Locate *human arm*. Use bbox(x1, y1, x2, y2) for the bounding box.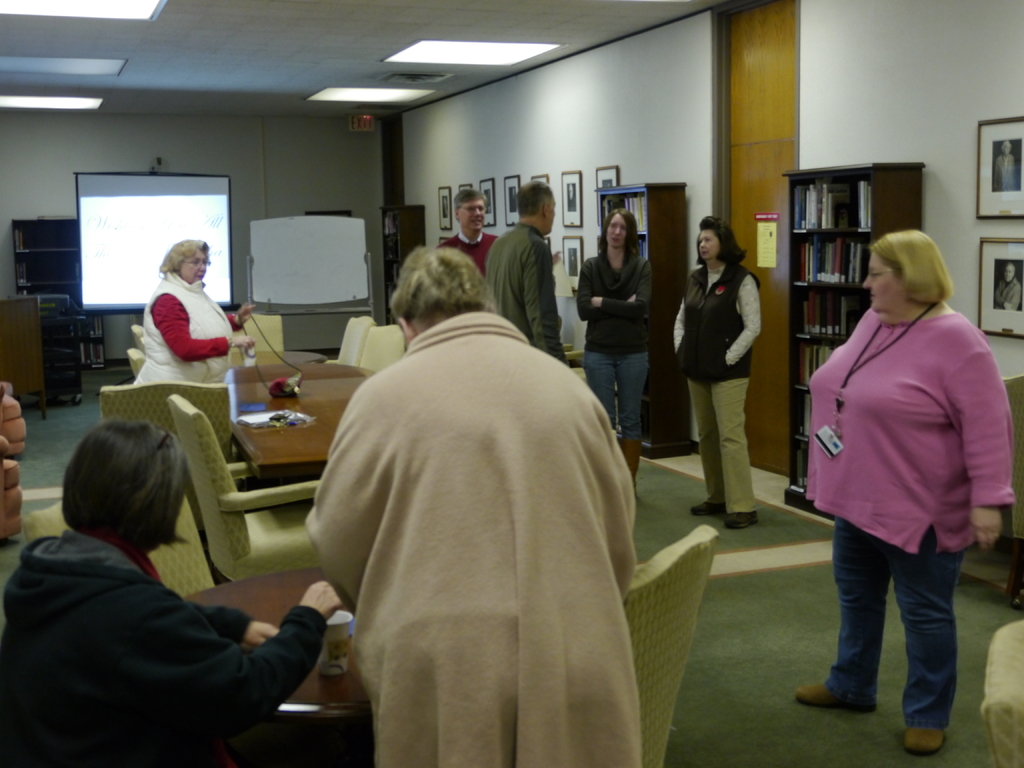
bbox(228, 307, 259, 325).
